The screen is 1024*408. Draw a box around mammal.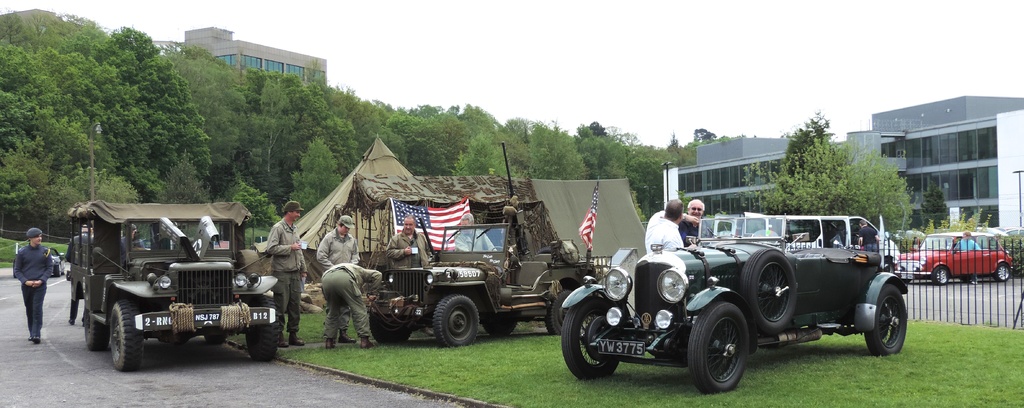
7, 231, 47, 342.
